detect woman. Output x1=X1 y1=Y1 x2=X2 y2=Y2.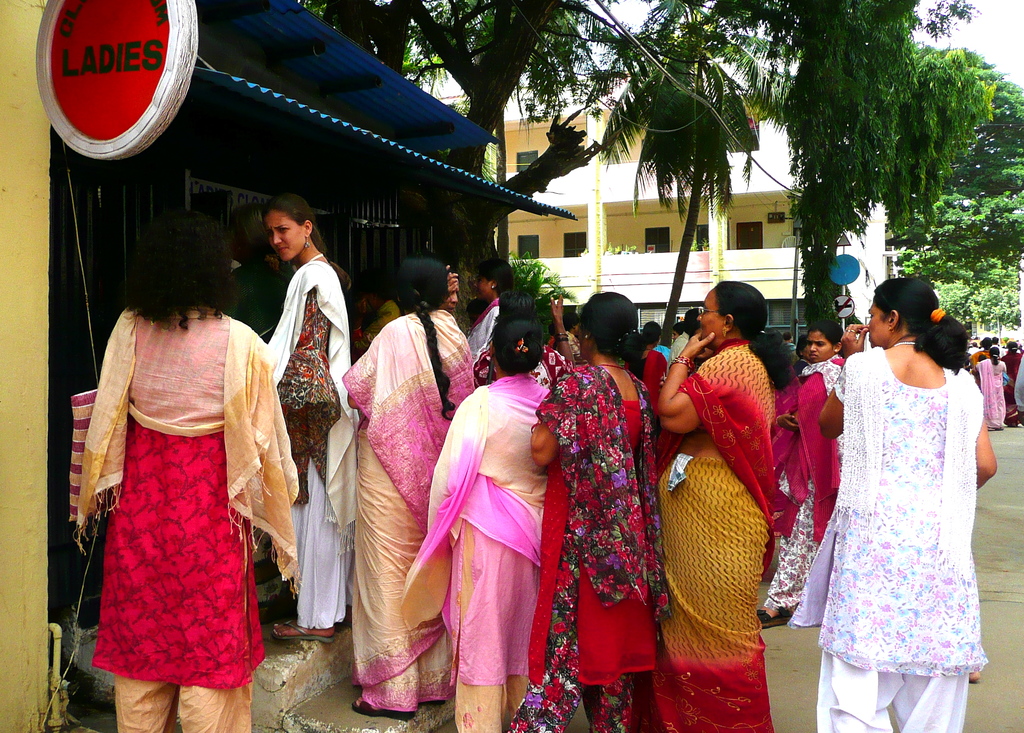
x1=309 y1=227 x2=502 y2=718.
